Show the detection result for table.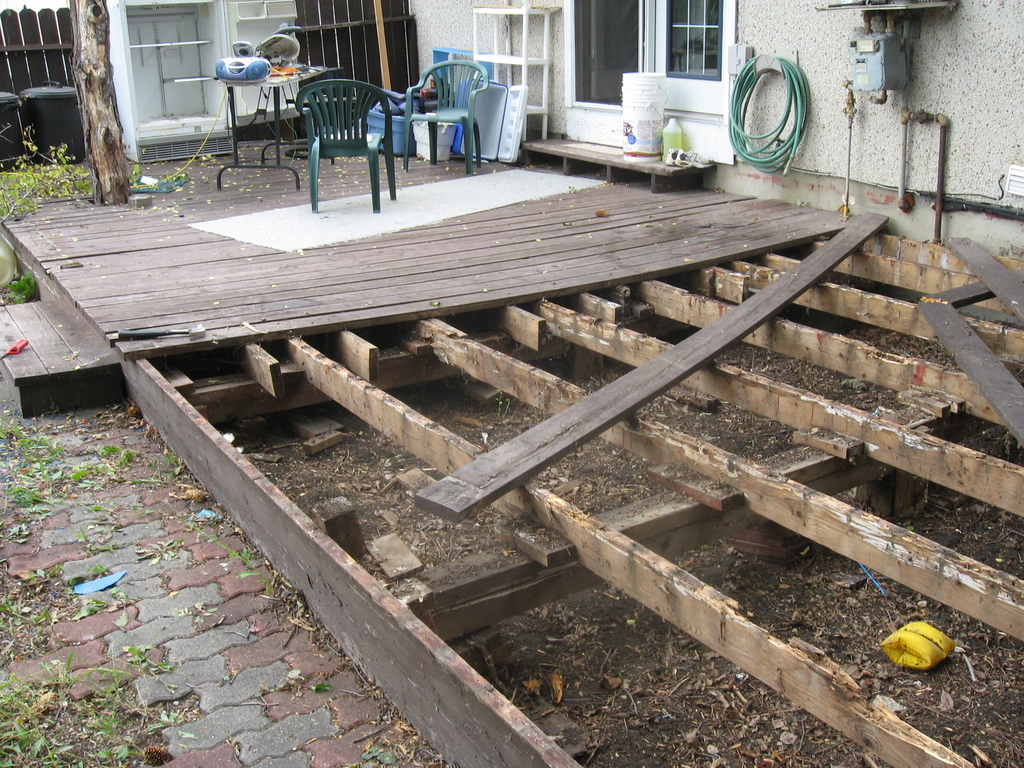
locate(163, 60, 342, 194).
